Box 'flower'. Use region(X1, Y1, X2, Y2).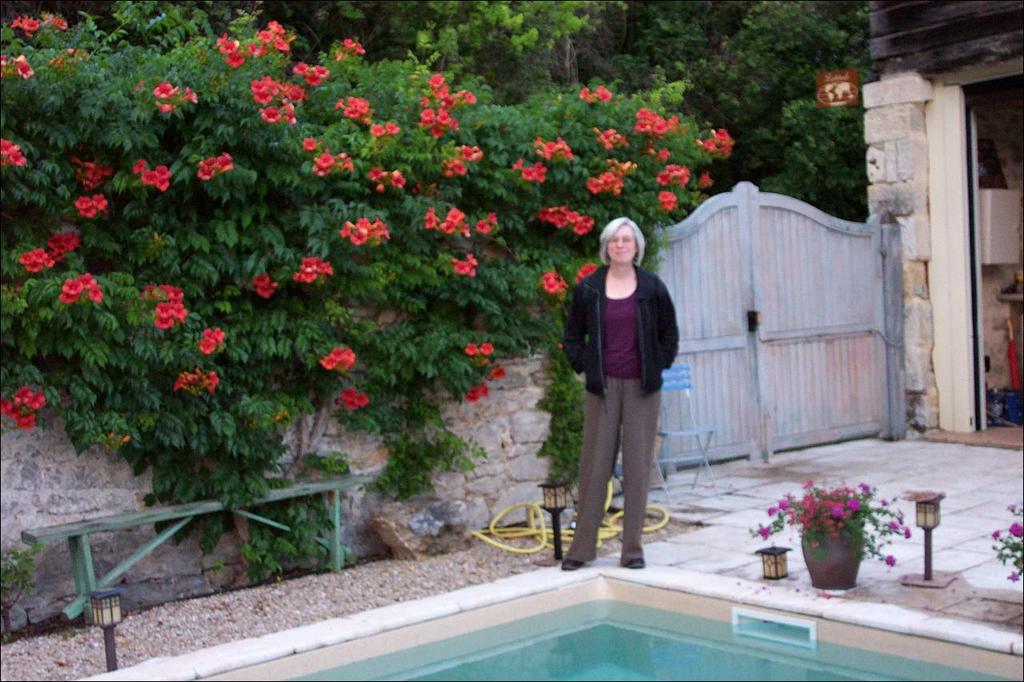
region(890, 522, 898, 531).
